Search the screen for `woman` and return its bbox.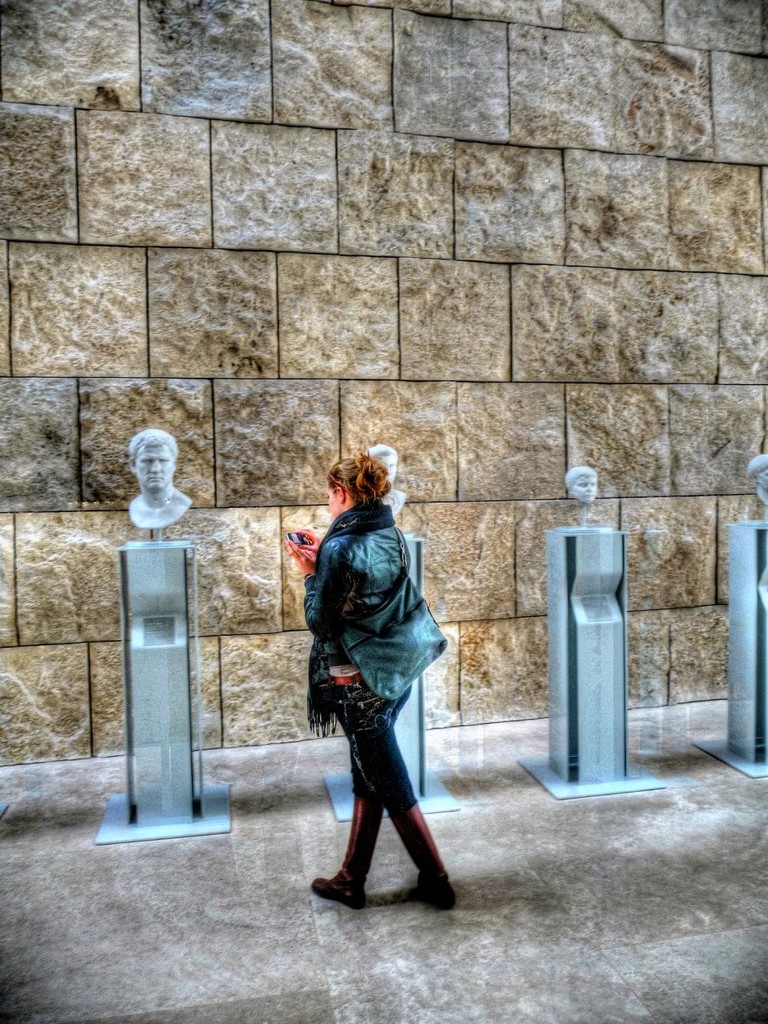
Found: <region>301, 432, 465, 918</region>.
